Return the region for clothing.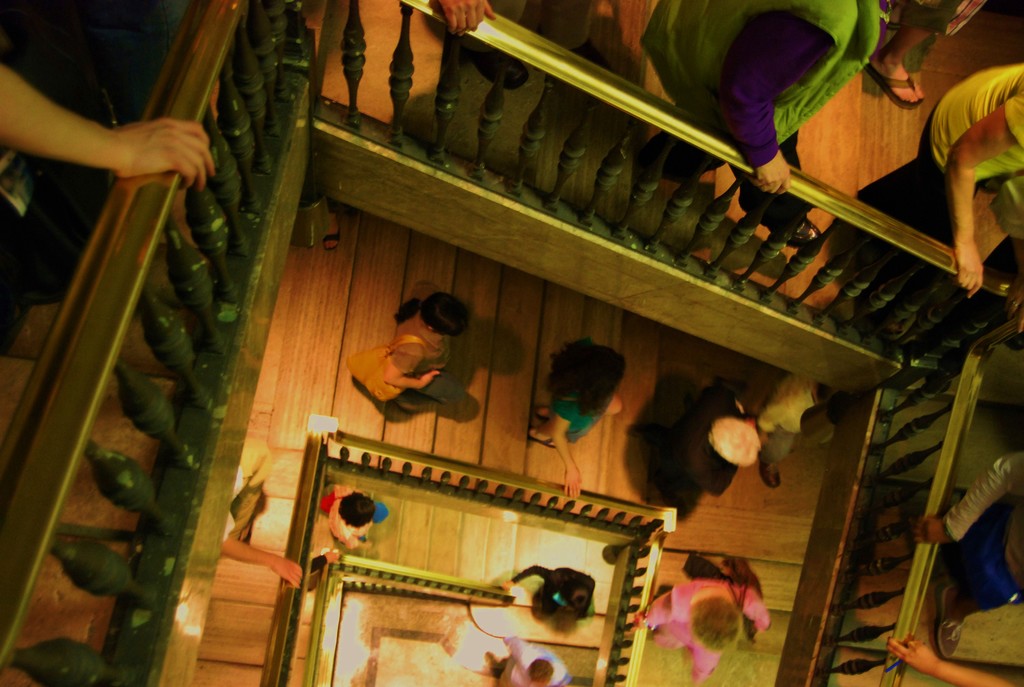
Rect(502, 567, 591, 632).
